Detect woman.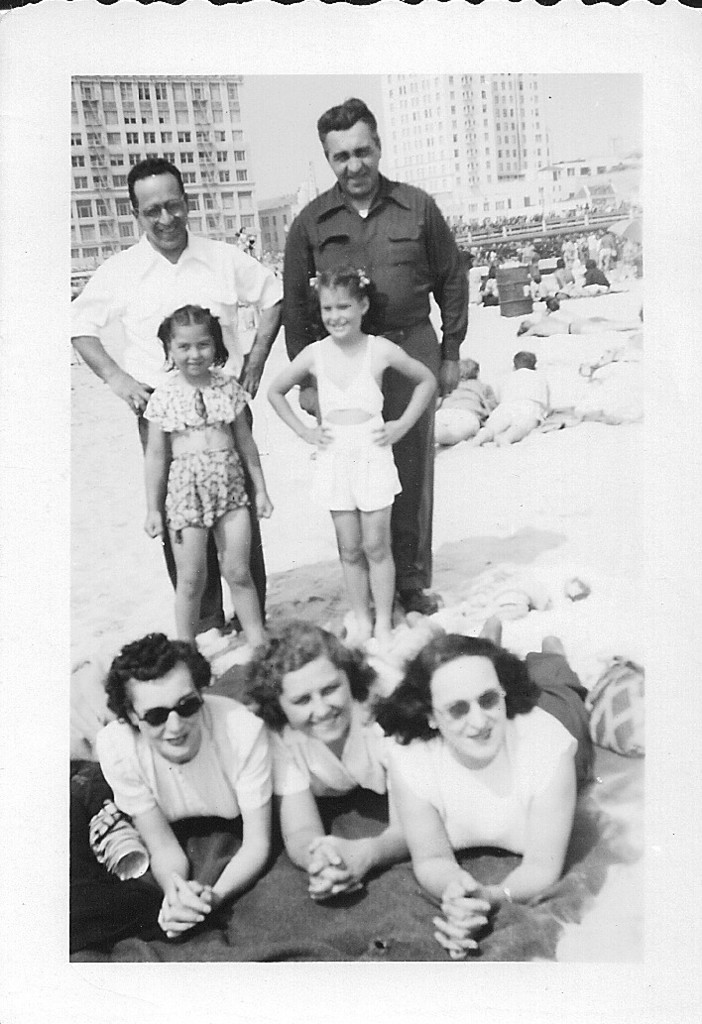
Detected at x1=275, y1=596, x2=455, y2=912.
